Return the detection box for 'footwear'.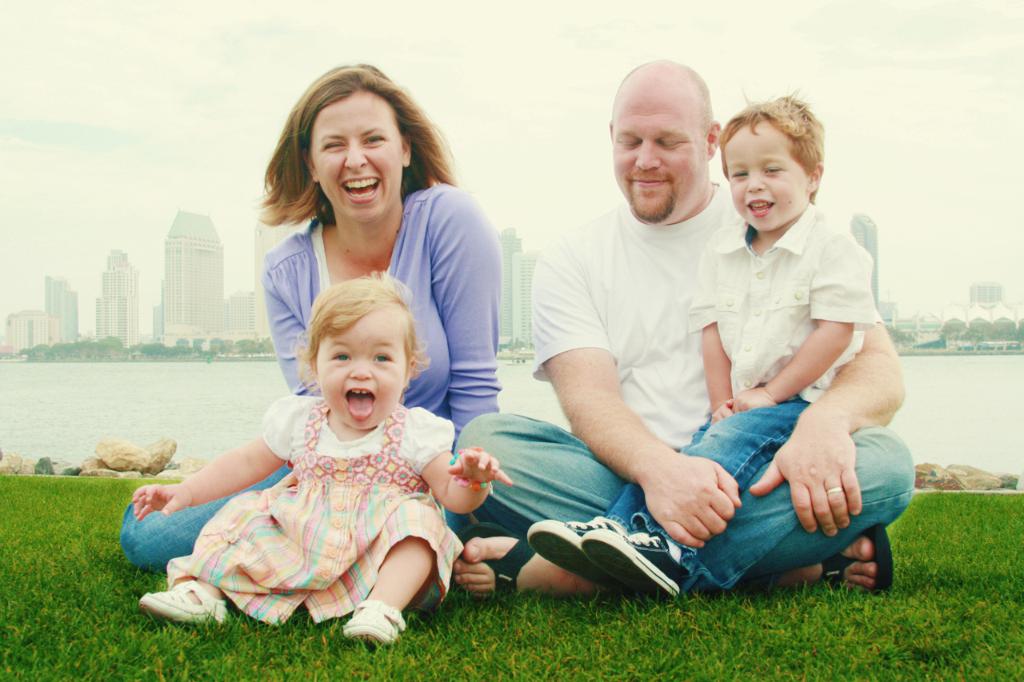
bbox=[526, 515, 631, 594].
